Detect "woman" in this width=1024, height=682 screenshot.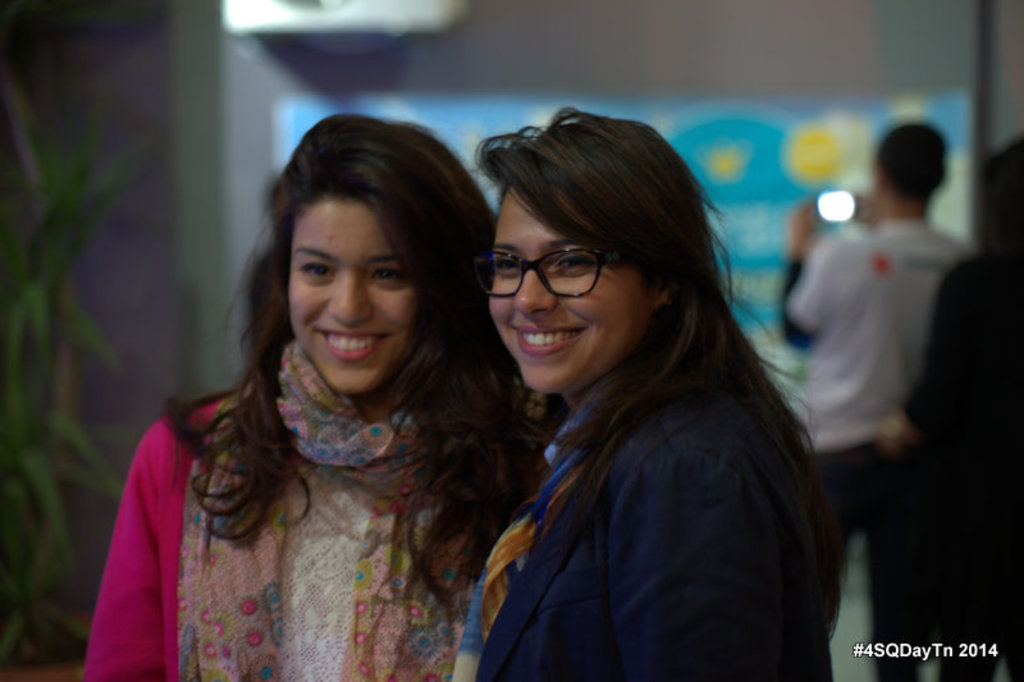
Detection: 445 106 846 681.
